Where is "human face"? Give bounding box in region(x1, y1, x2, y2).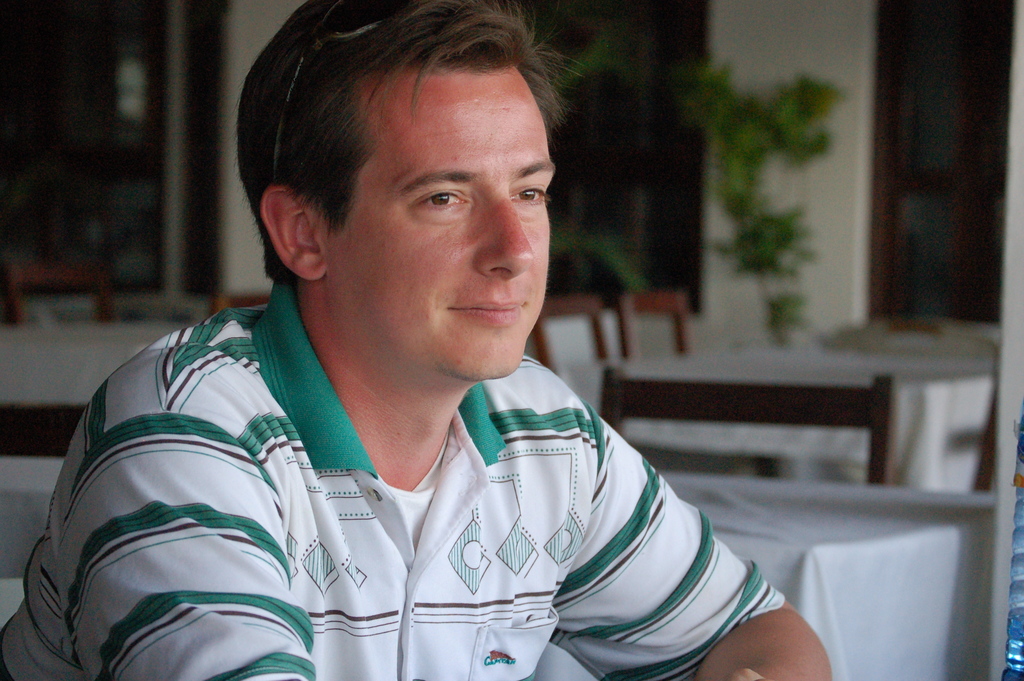
region(325, 65, 560, 372).
